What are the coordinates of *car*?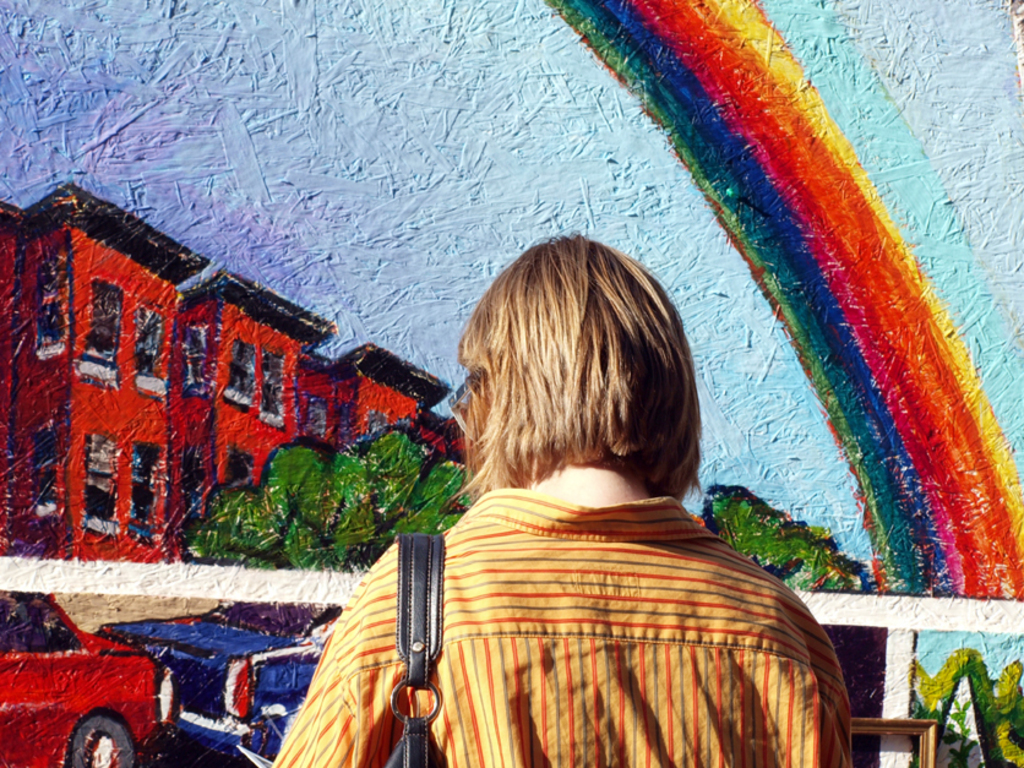
left=0, top=600, right=174, bottom=767.
